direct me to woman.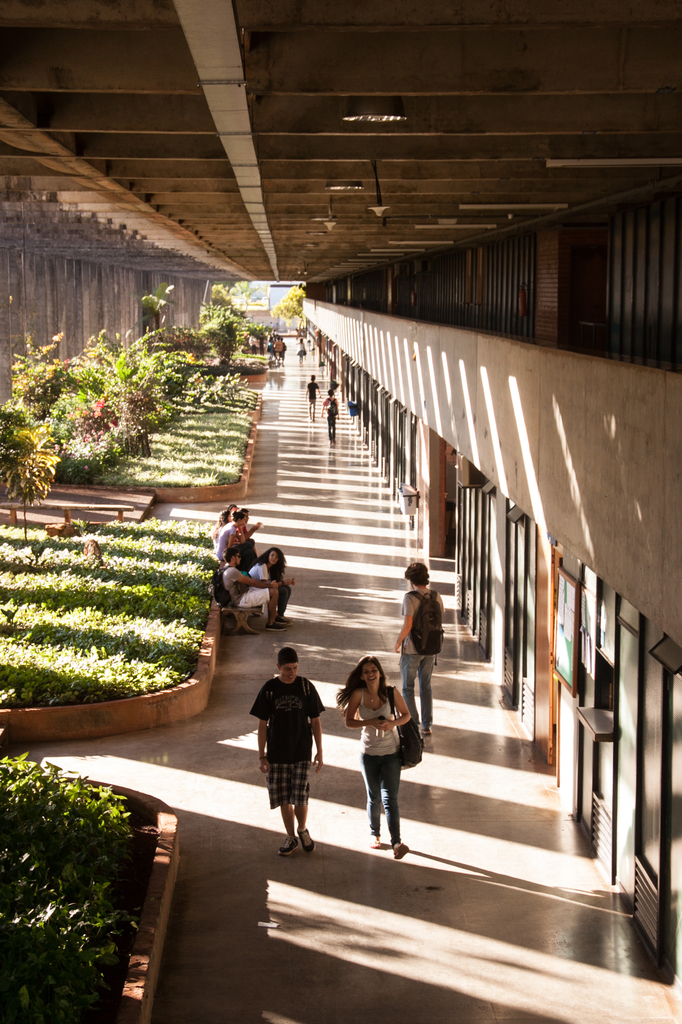
Direction: BBox(246, 547, 295, 620).
